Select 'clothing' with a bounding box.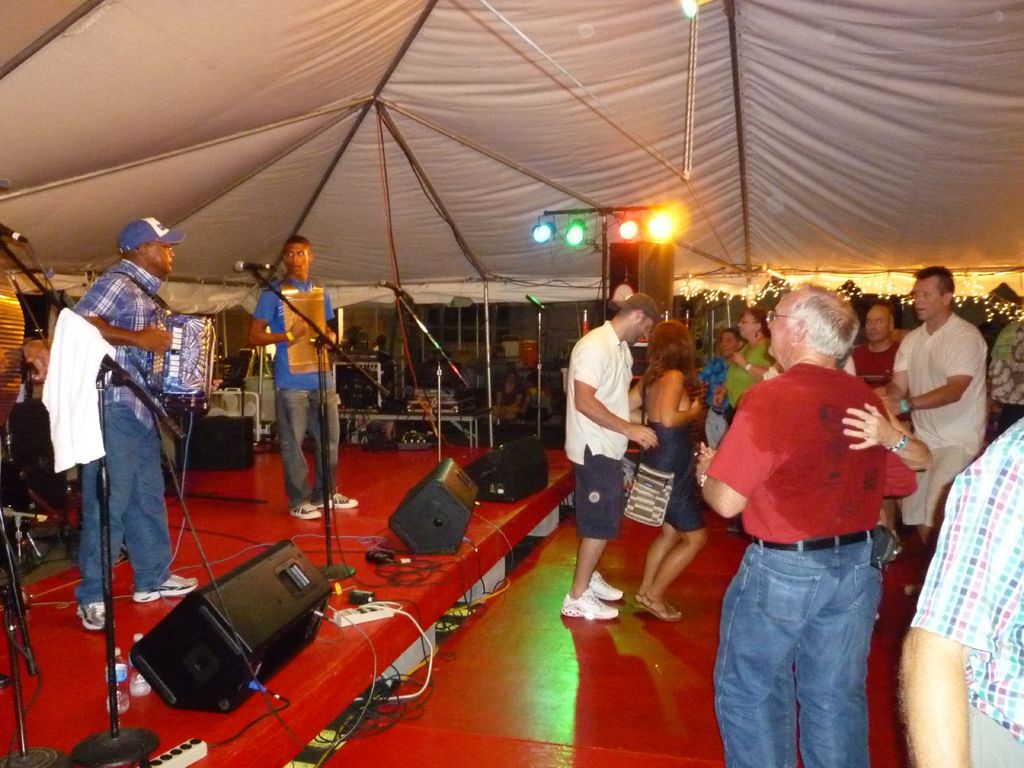
<box>630,360,704,543</box>.
